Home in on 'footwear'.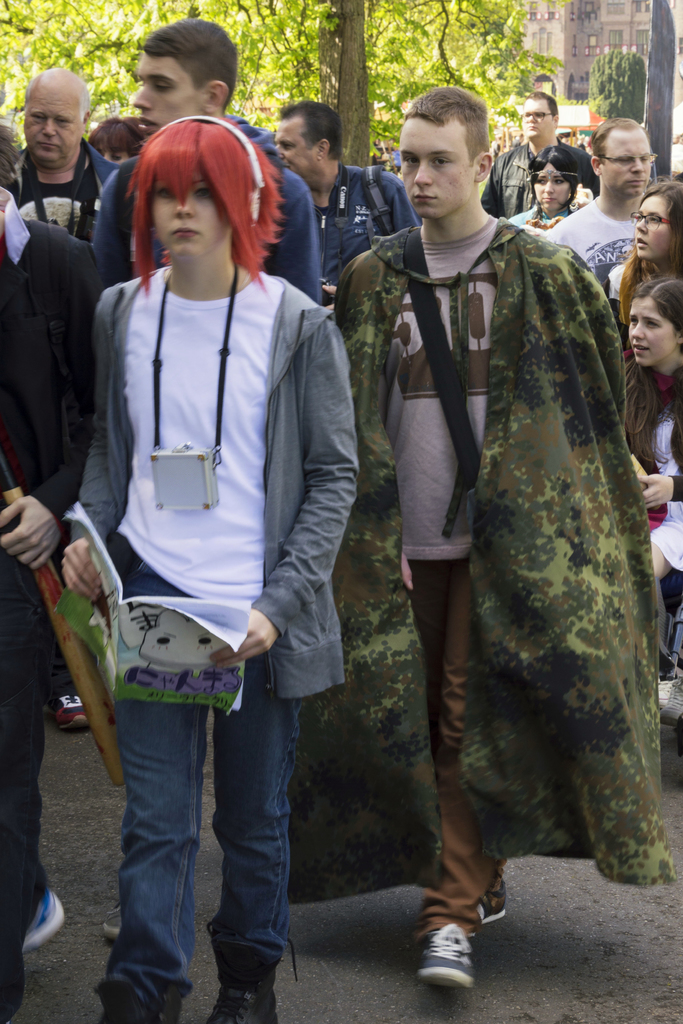
Homed in at box(415, 924, 489, 1000).
